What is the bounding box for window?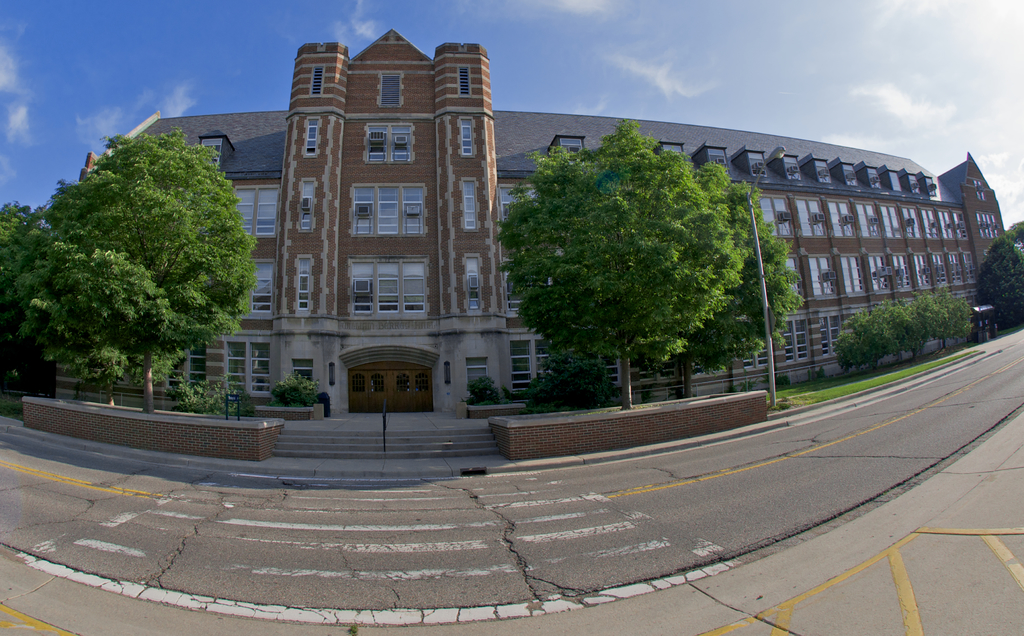
bbox=(463, 254, 483, 313).
